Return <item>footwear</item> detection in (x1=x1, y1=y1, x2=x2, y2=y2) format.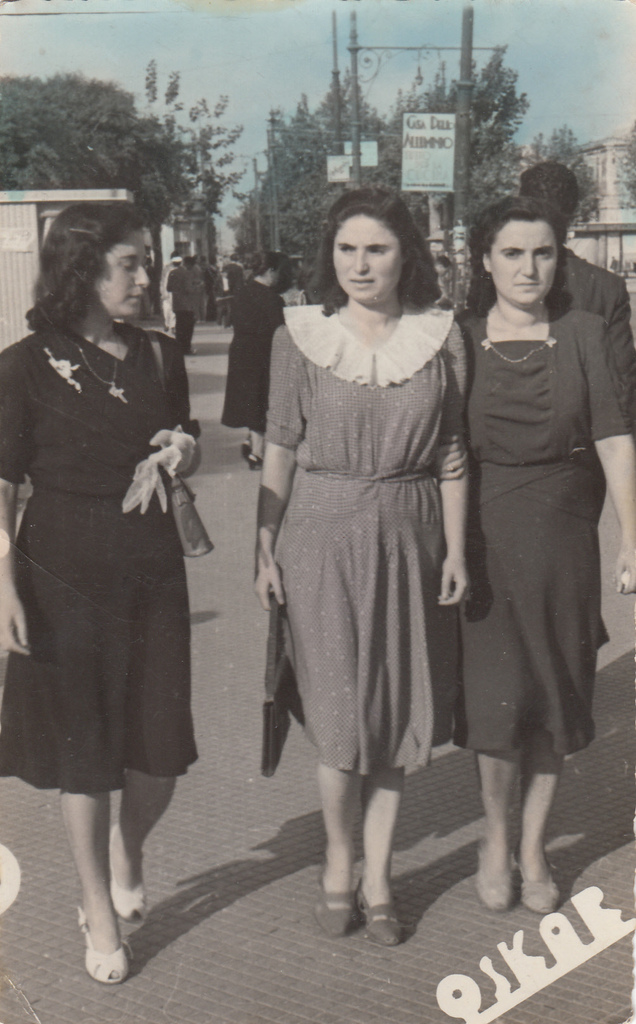
(x1=105, y1=820, x2=143, y2=923).
